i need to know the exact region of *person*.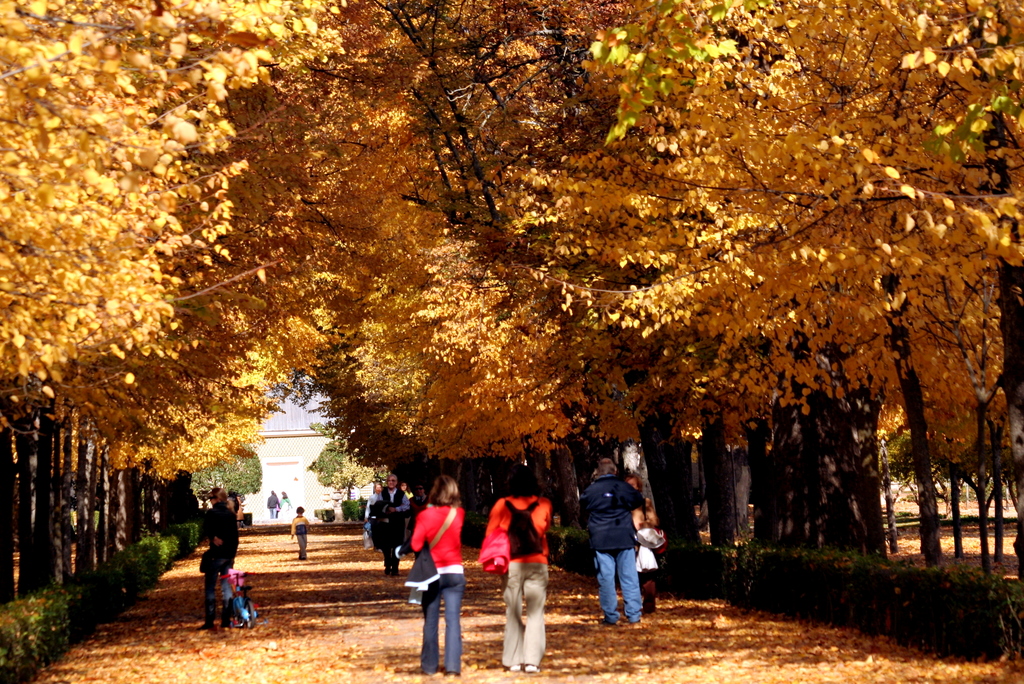
Region: bbox=[189, 488, 240, 633].
